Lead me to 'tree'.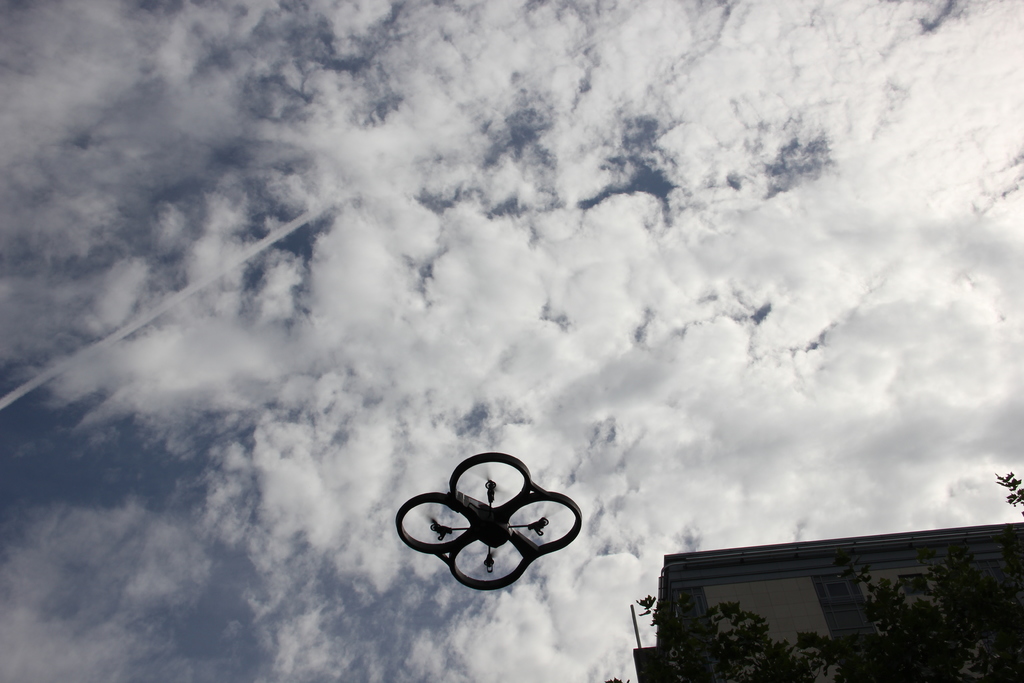
Lead to 579,461,1023,682.
